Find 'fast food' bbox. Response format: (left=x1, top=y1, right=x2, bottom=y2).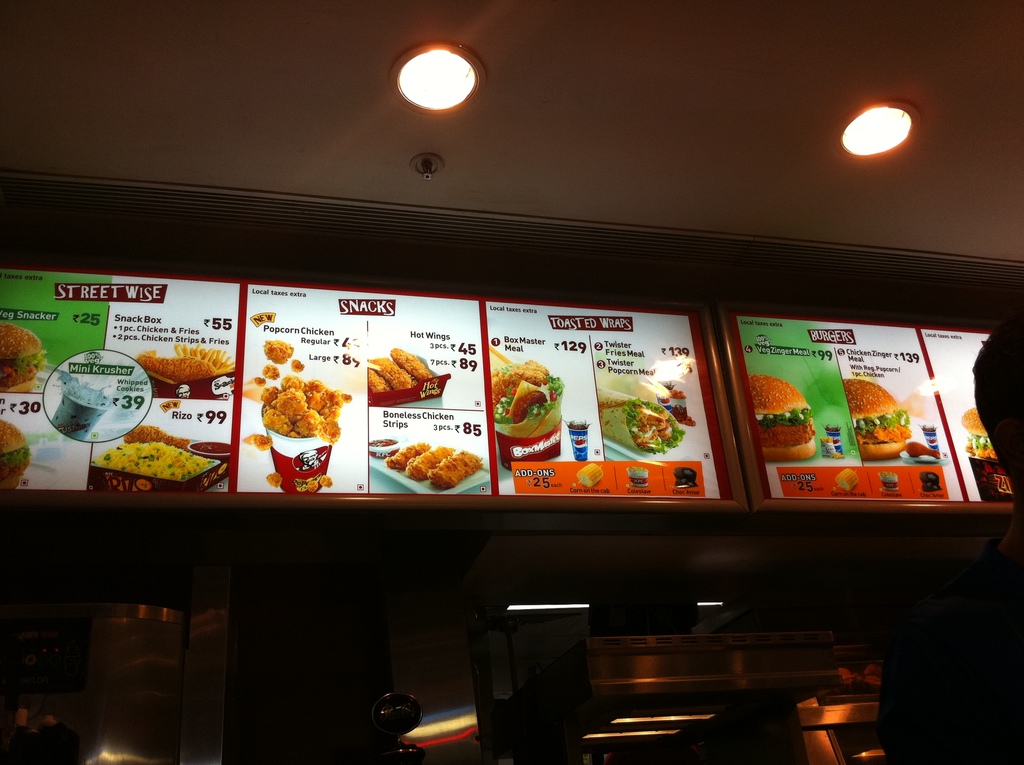
(left=748, top=373, right=817, bottom=463).
